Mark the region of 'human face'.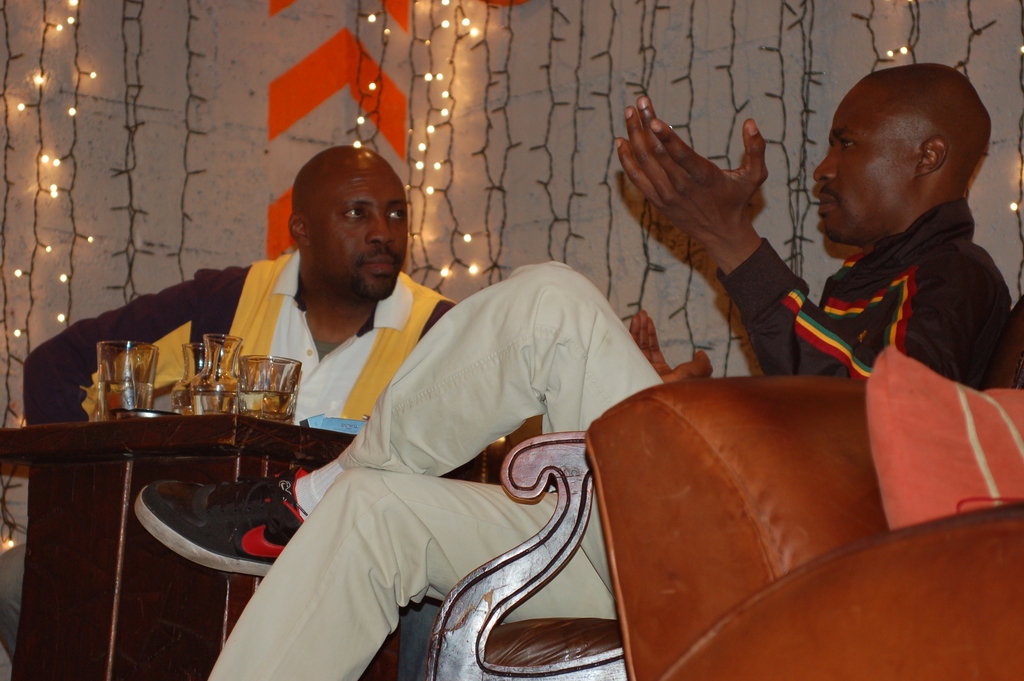
Region: (311,169,410,295).
